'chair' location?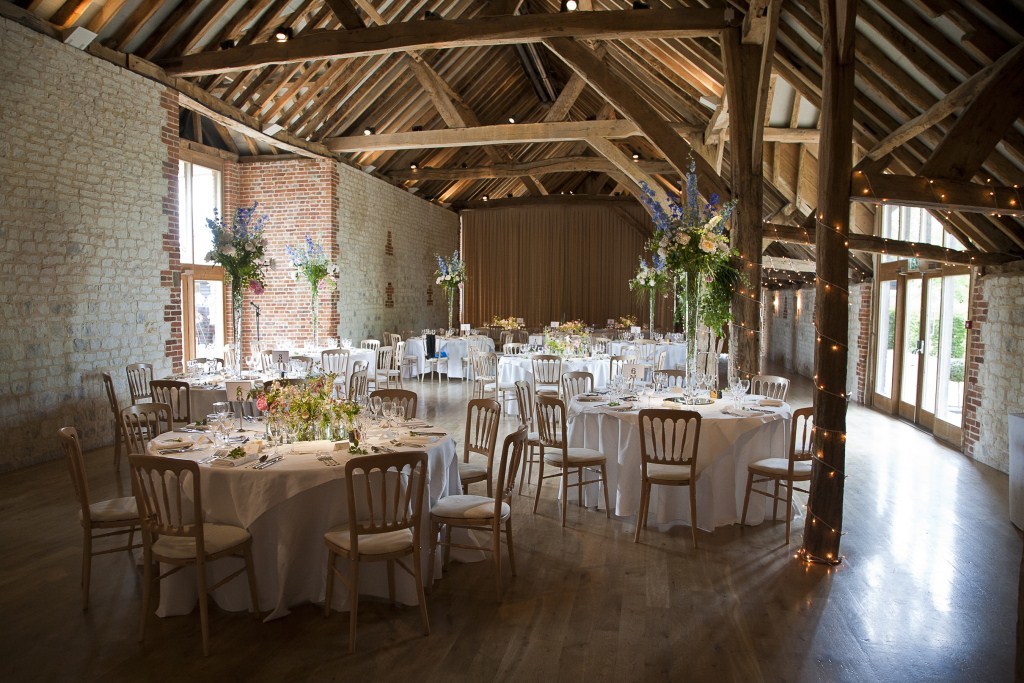
region(651, 369, 684, 385)
